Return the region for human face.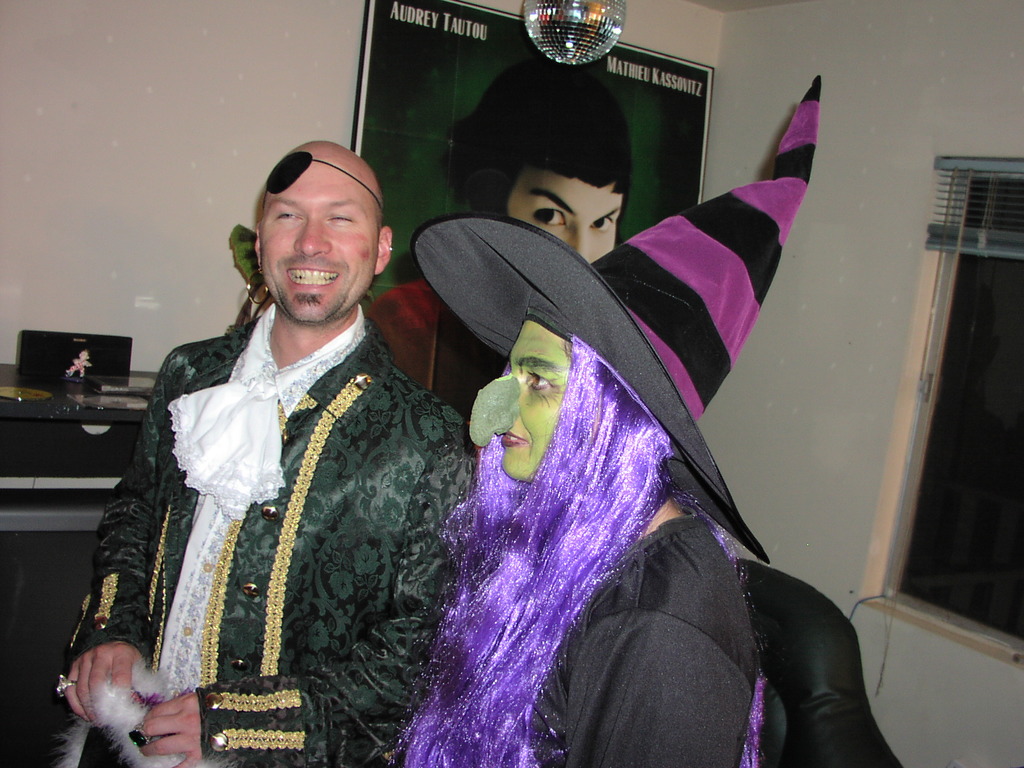
[x1=260, y1=180, x2=376, y2=324].
